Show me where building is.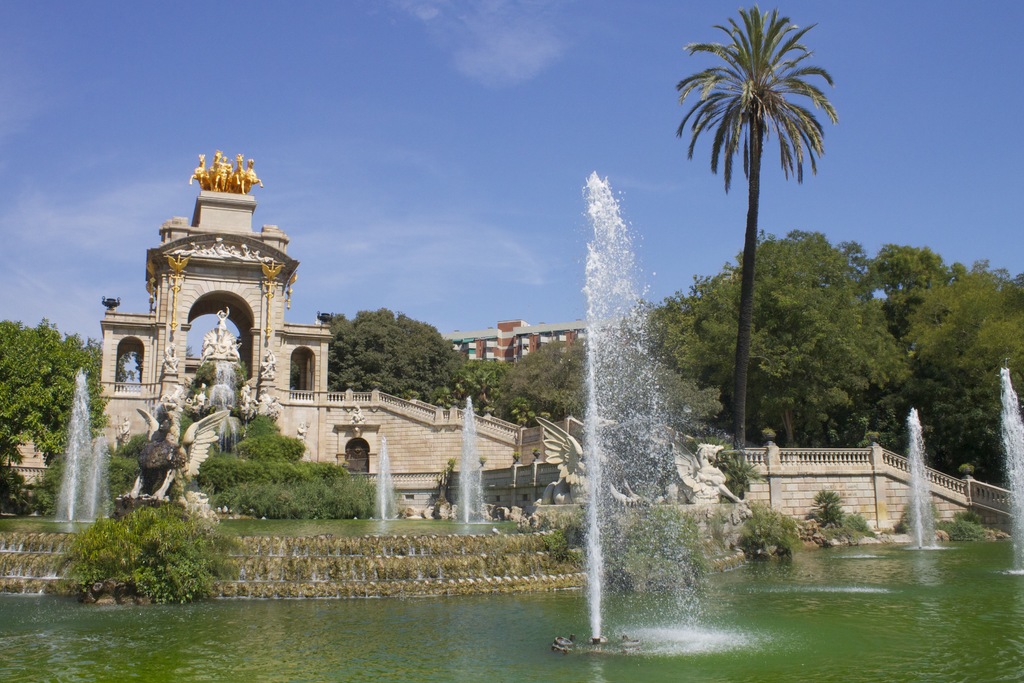
building is at 444/315/610/363.
